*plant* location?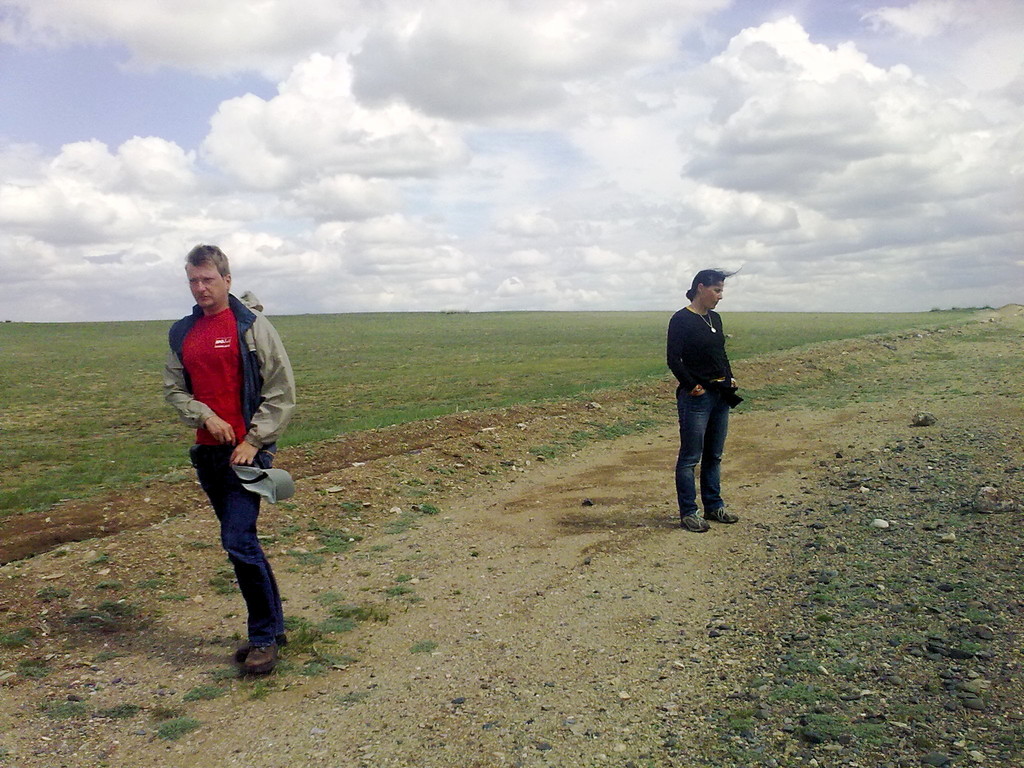
[157, 590, 186, 601]
